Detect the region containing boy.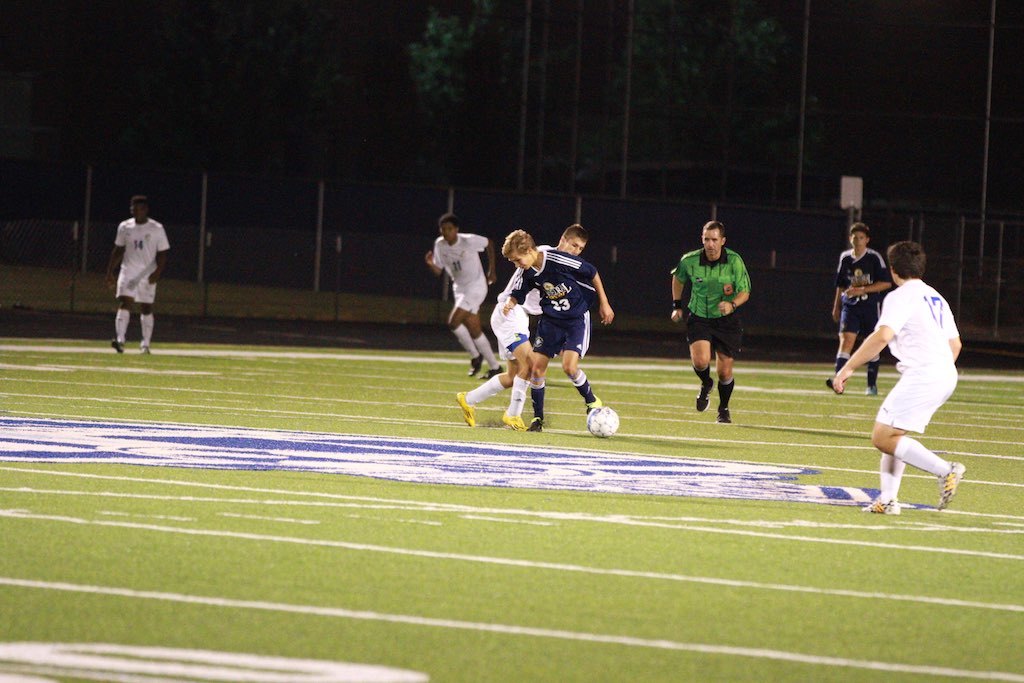
(829,224,887,397).
